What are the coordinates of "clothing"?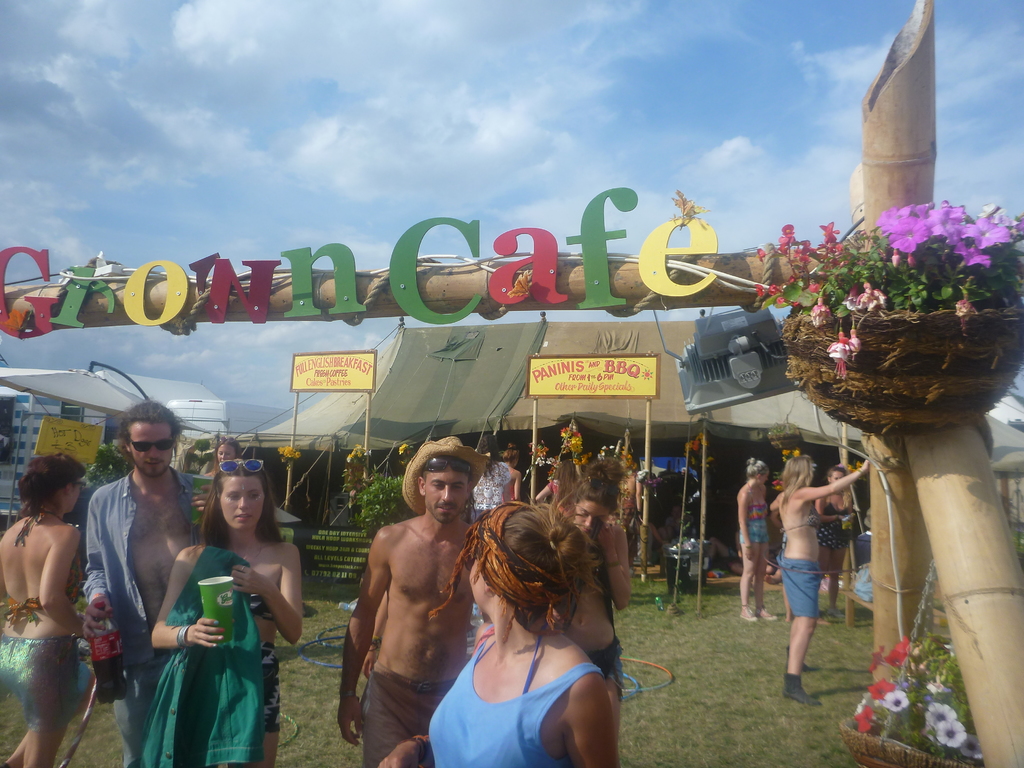
rect(504, 467, 515, 502).
